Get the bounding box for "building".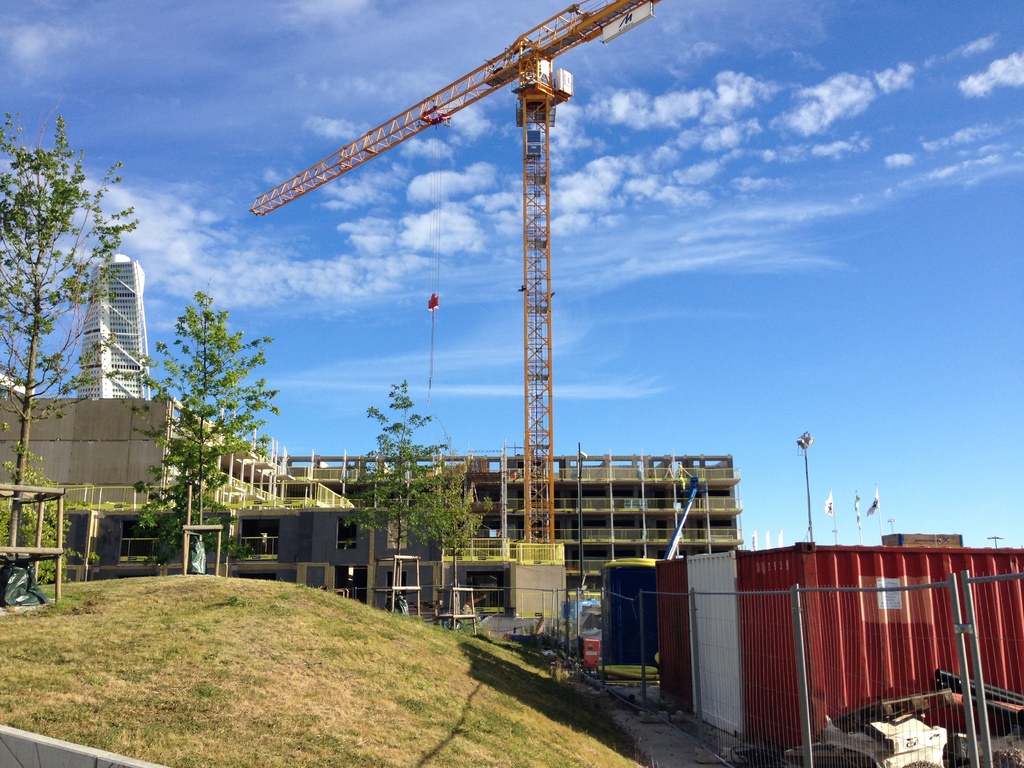
[left=0, top=390, right=193, bottom=573].
